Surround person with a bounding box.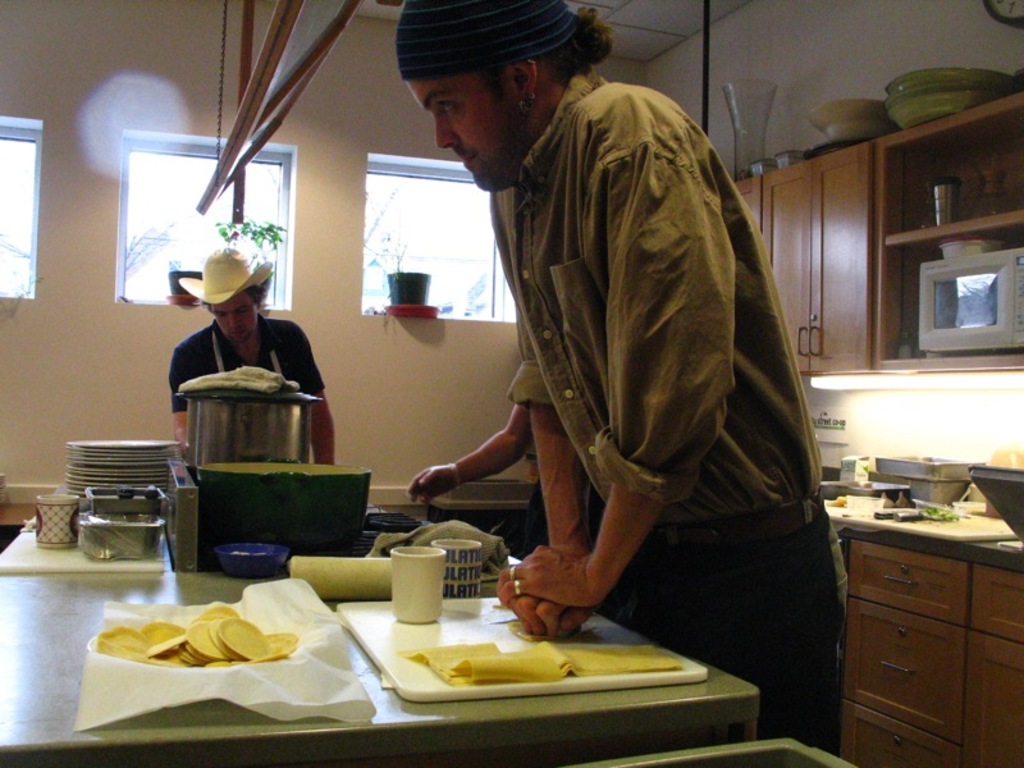
(165,244,317,442).
